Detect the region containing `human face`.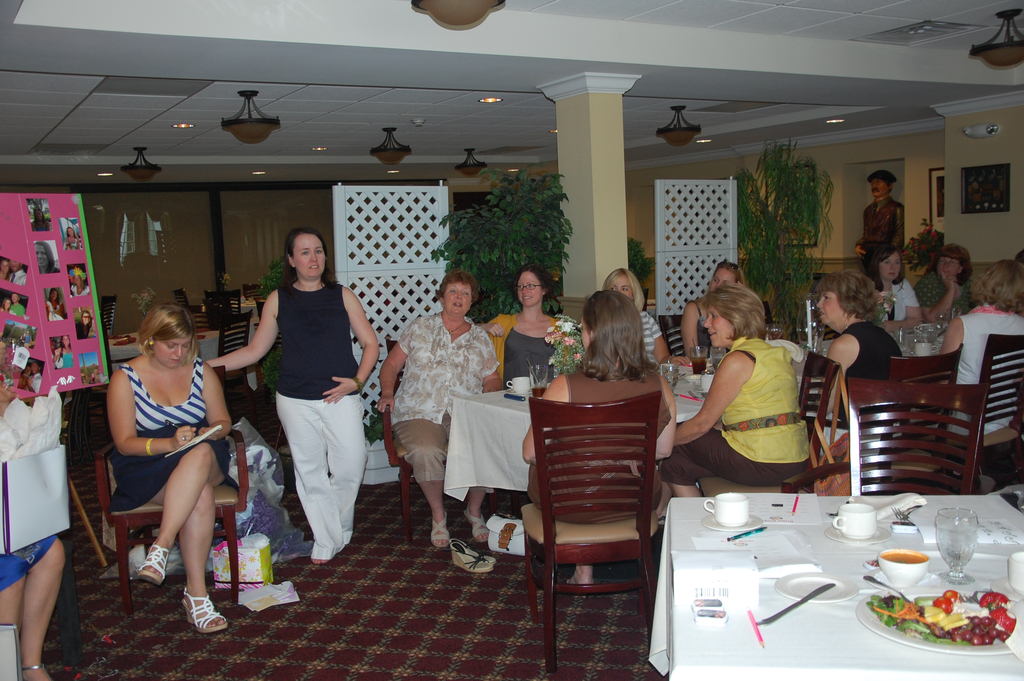
(444,283,473,317).
